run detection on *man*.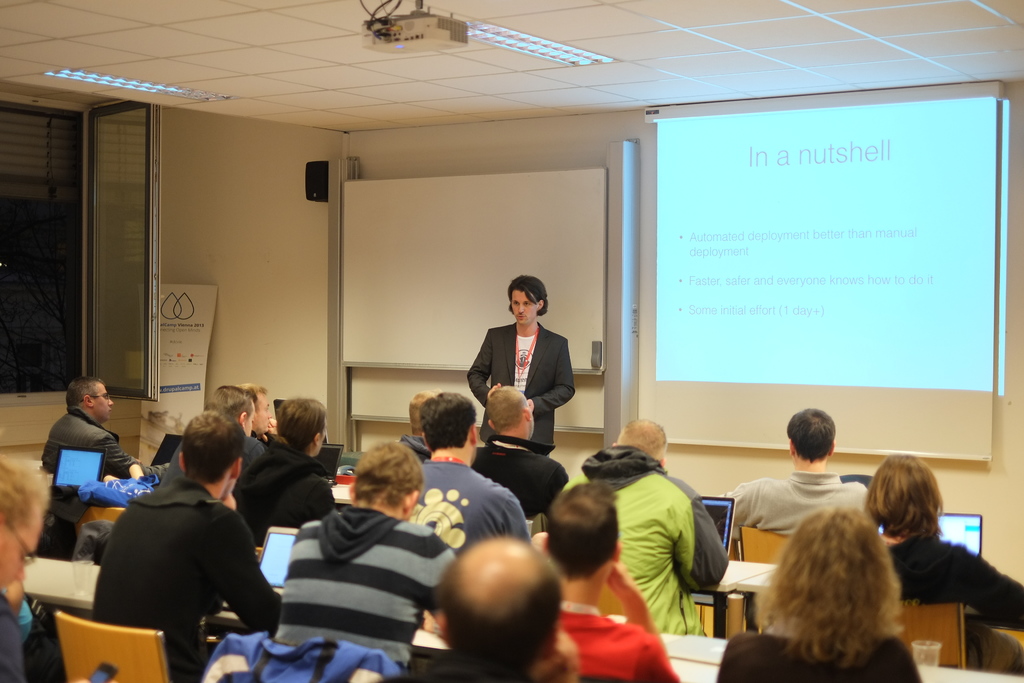
Result: (left=38, top=379, right=170, bottom=482).
